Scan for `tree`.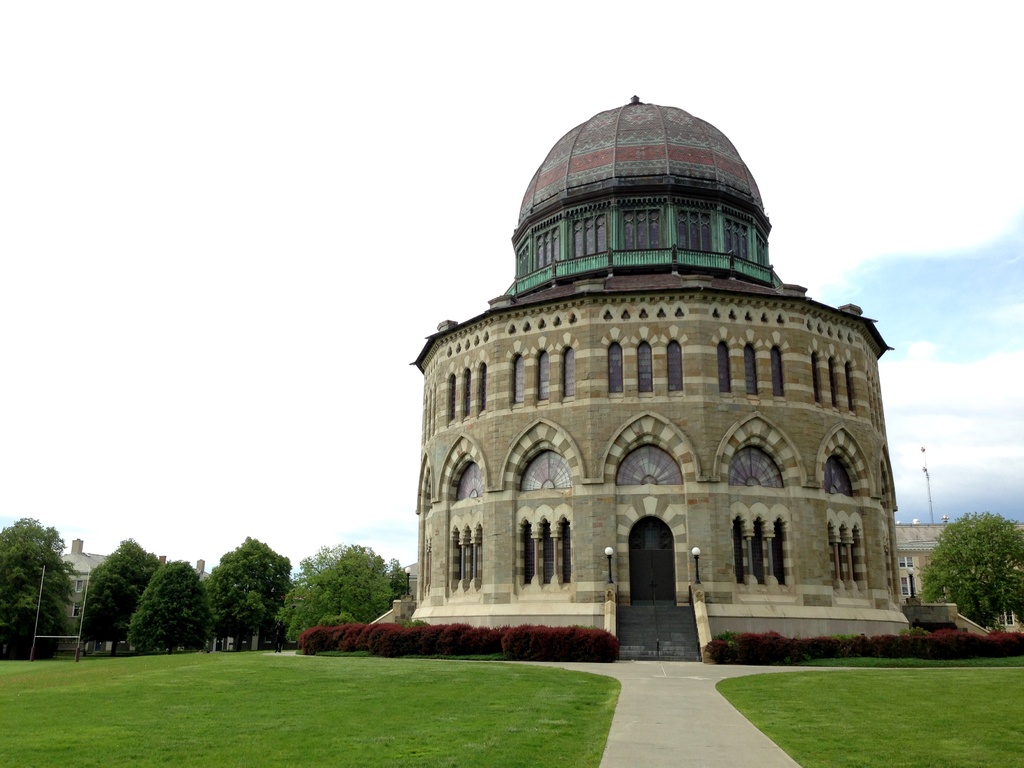
Scan result: locate(1, 524, 65, 649).
